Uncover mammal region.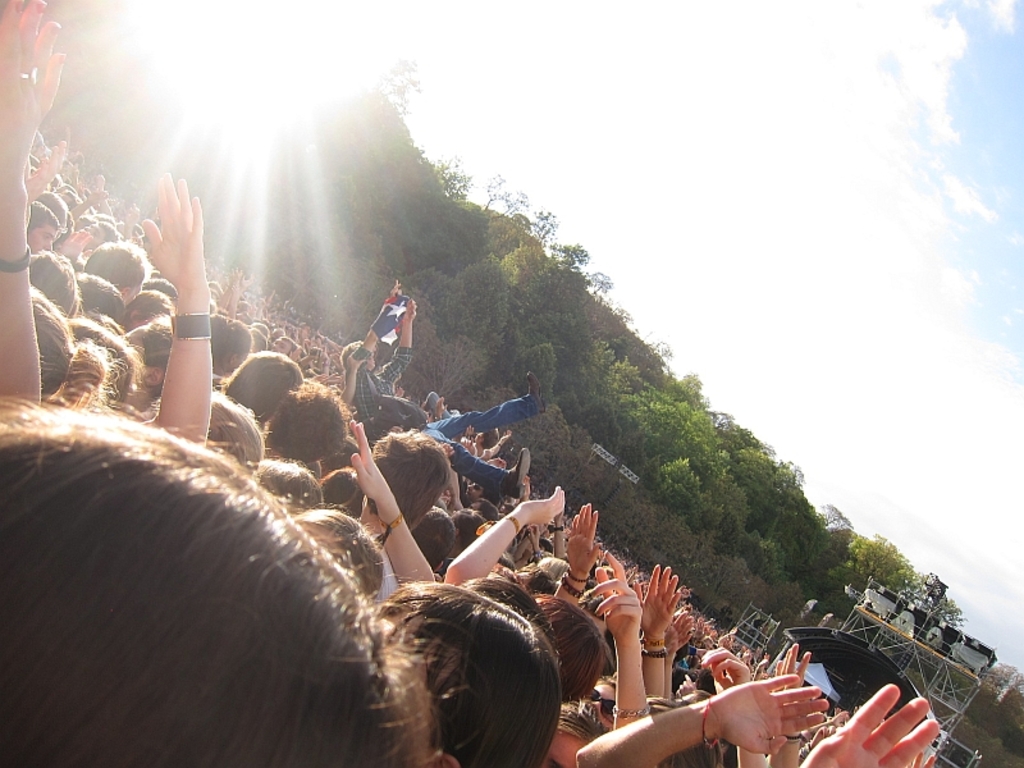
Uncovered: x1=346 y1=284 x2=543 y2=524.
